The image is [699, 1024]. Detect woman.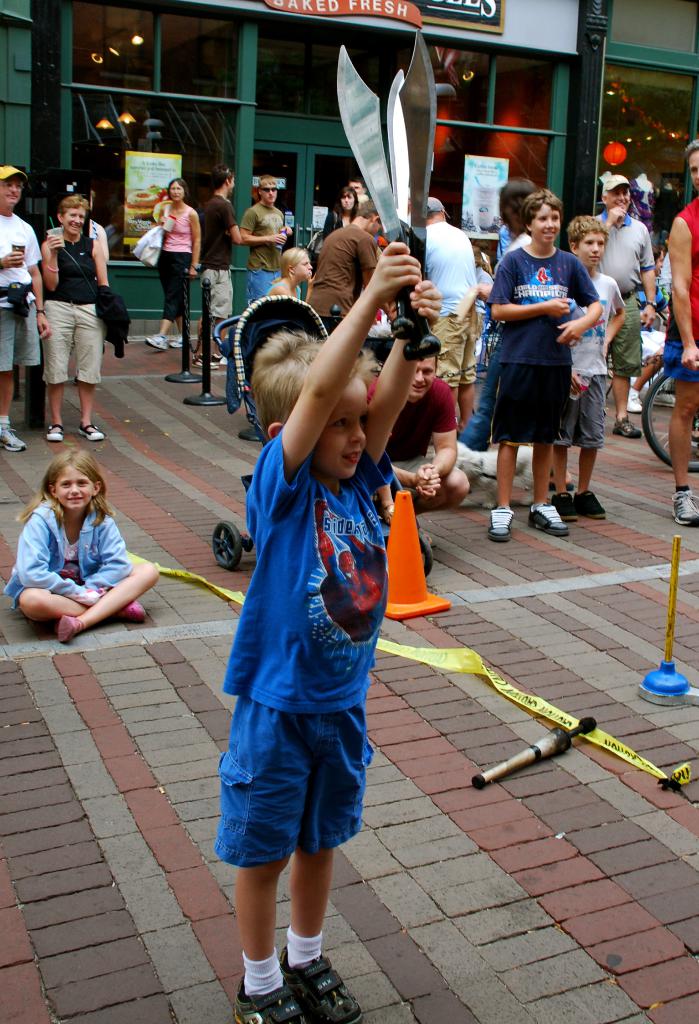
Detection: <region>463, 179, 536, 452</region>.
